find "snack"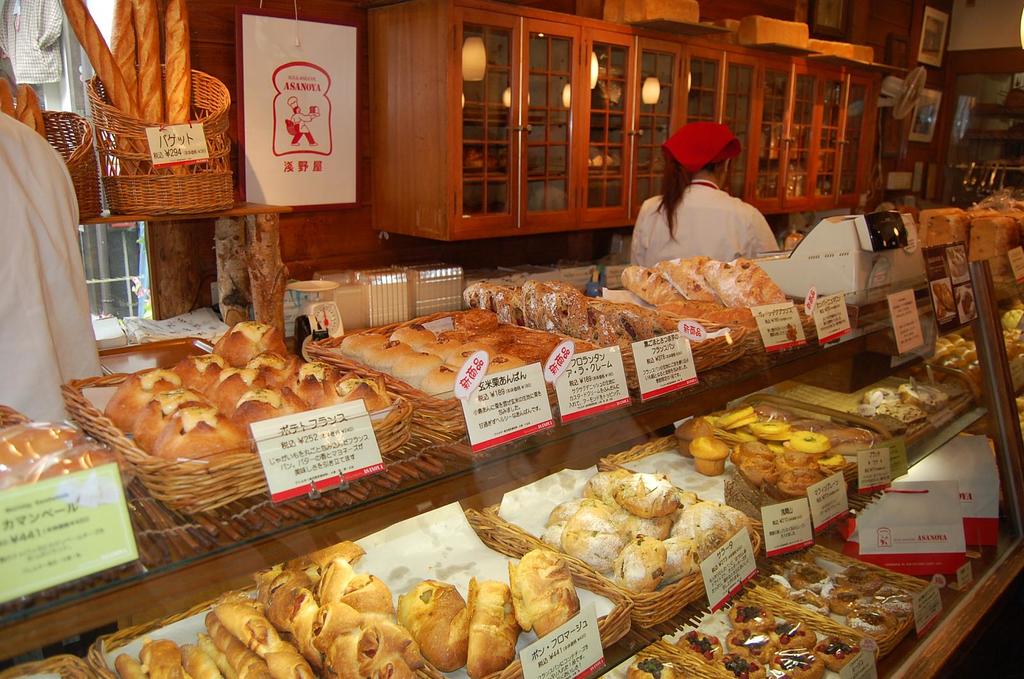
[left=359, top=305, right=619, bottom=454]
